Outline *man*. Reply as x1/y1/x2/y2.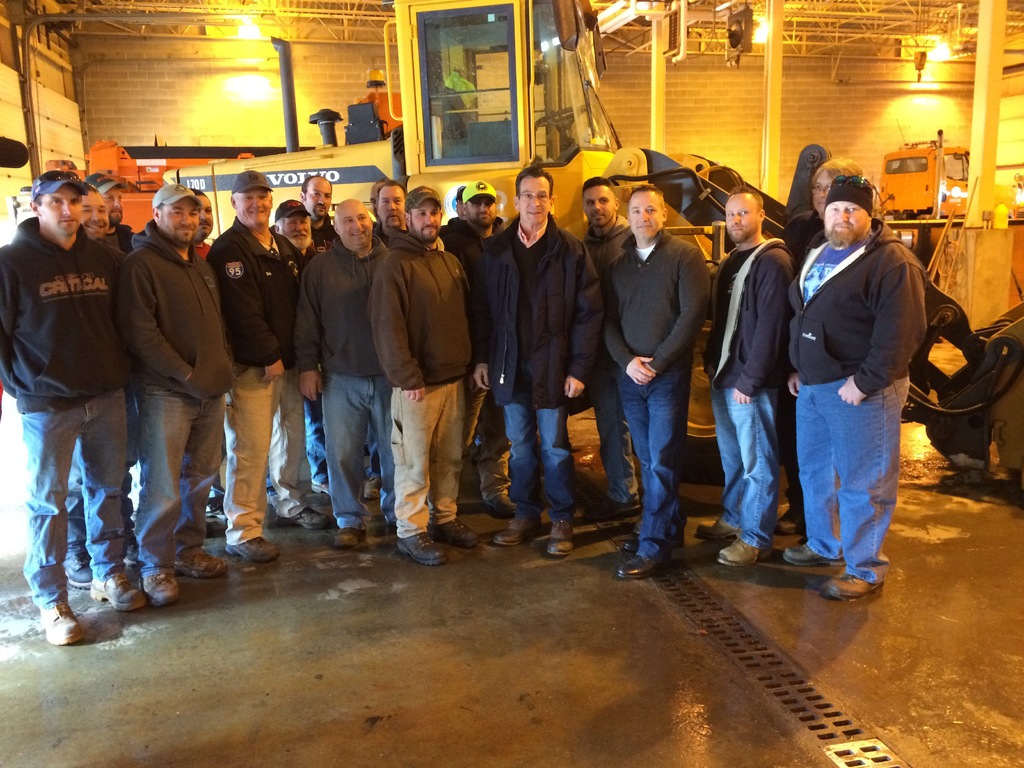
562/169/637/520.
